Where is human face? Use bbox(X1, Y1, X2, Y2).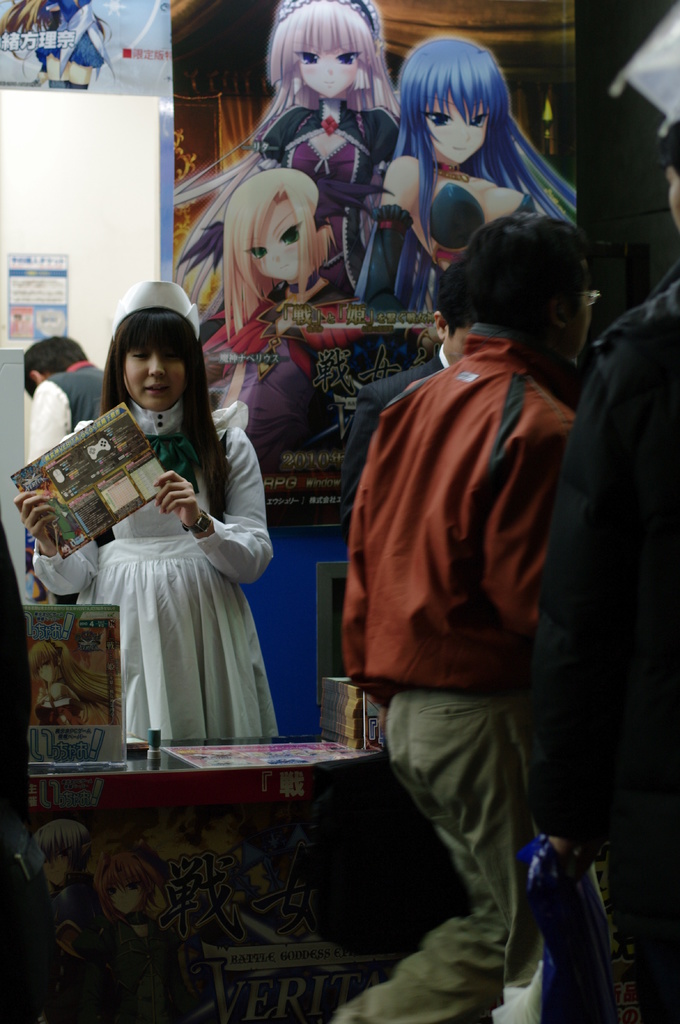
bbox(663, 164, 679, 227).
